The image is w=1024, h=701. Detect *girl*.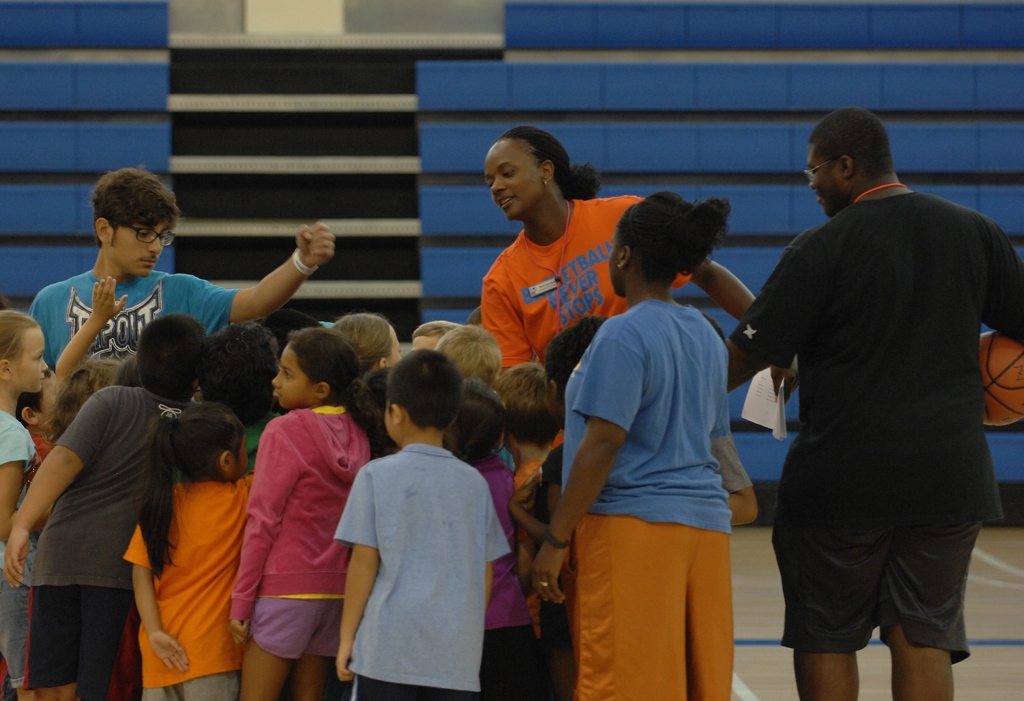
Detection: (x1=474, y1=127, x2=805, y2=451).
